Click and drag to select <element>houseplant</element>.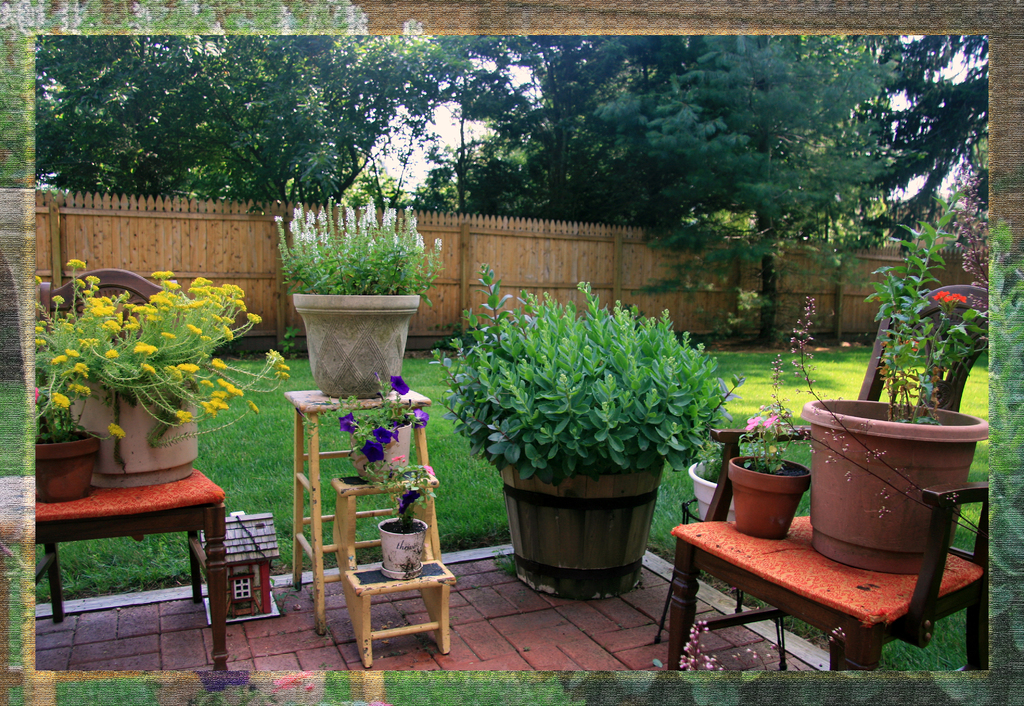
Selection: [424, 259, 739, 595].
